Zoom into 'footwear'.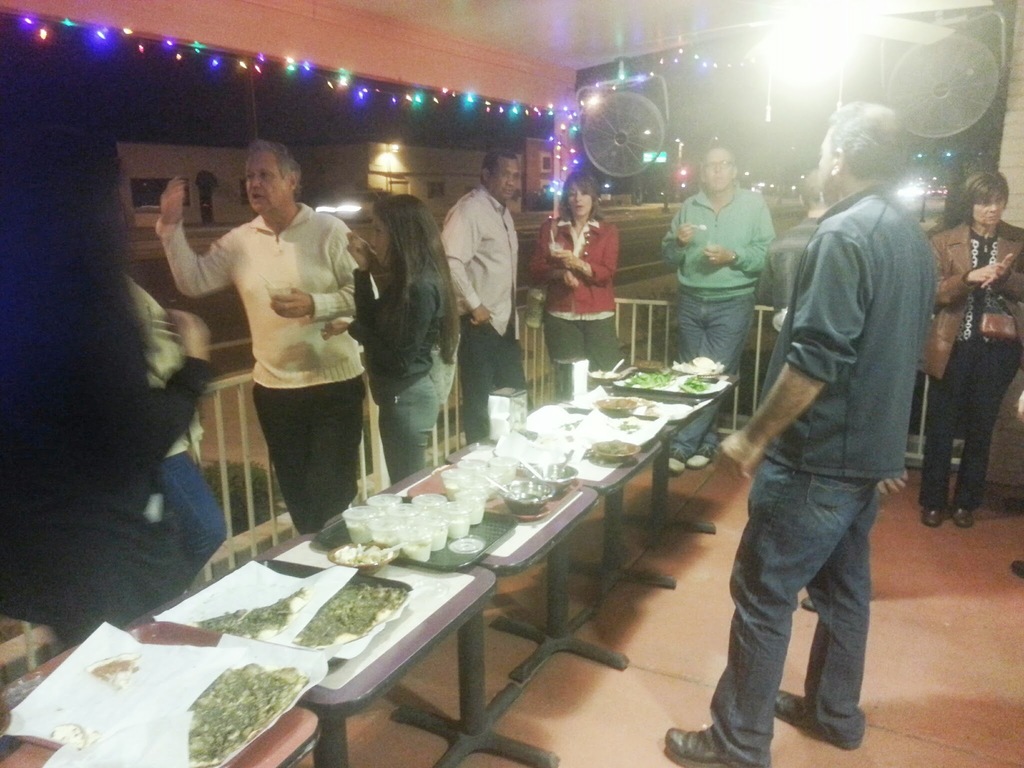
Zoom target: <box>948,505,977,526</box>.
